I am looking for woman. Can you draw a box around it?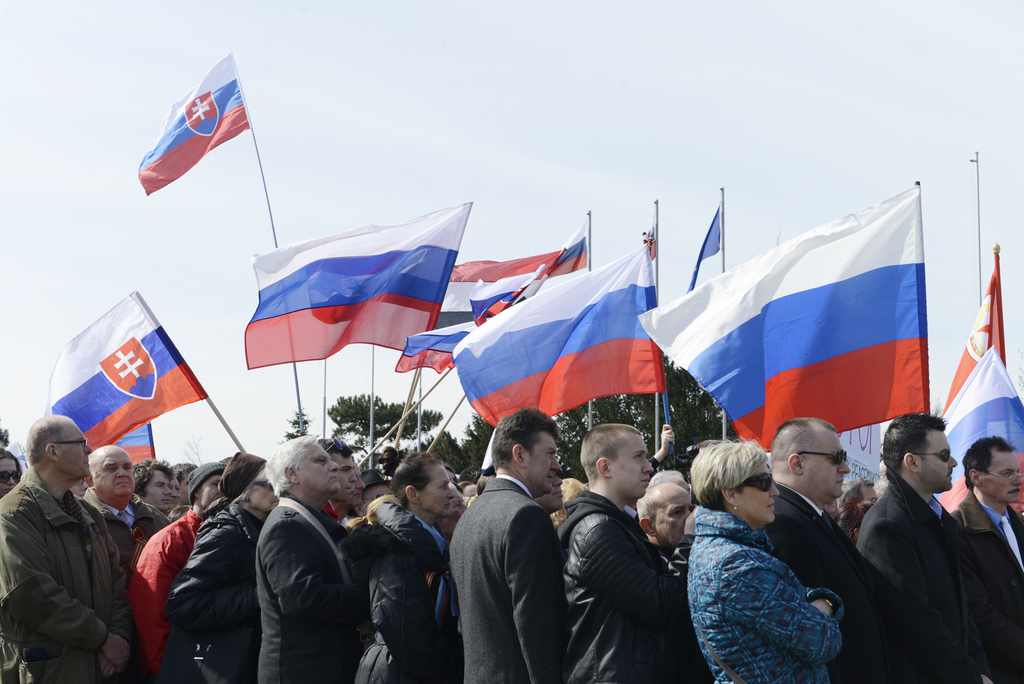
Sure, the bounding box is bbox=[362, 444, 466, 683].
